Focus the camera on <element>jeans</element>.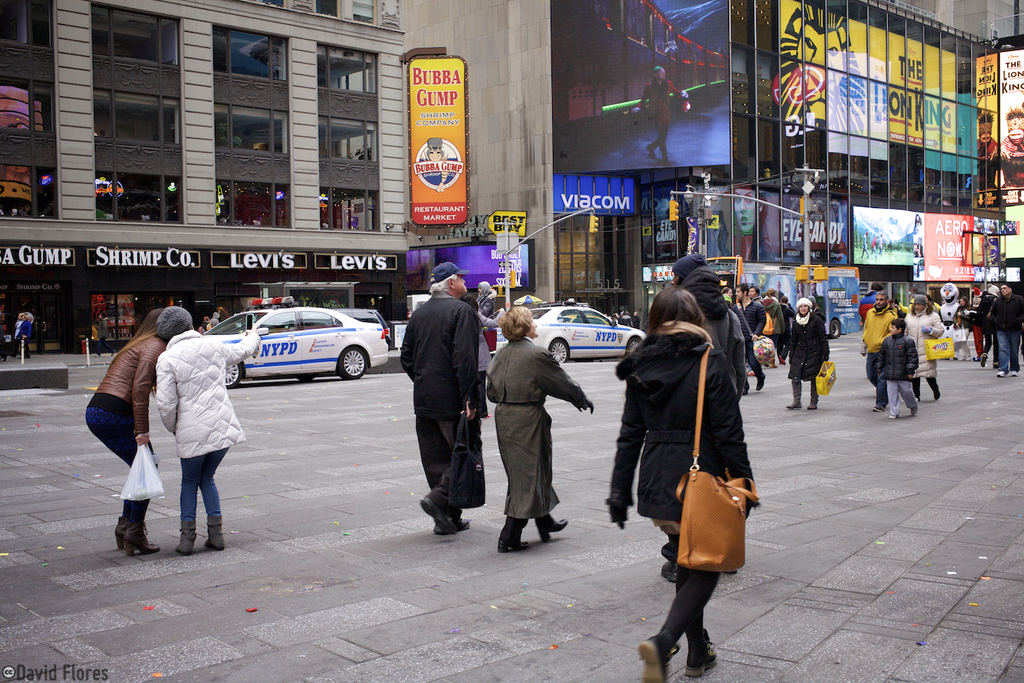
Focus region: {"x1": 165, "y1": 452, "x2": 221, "y2": 547}.
